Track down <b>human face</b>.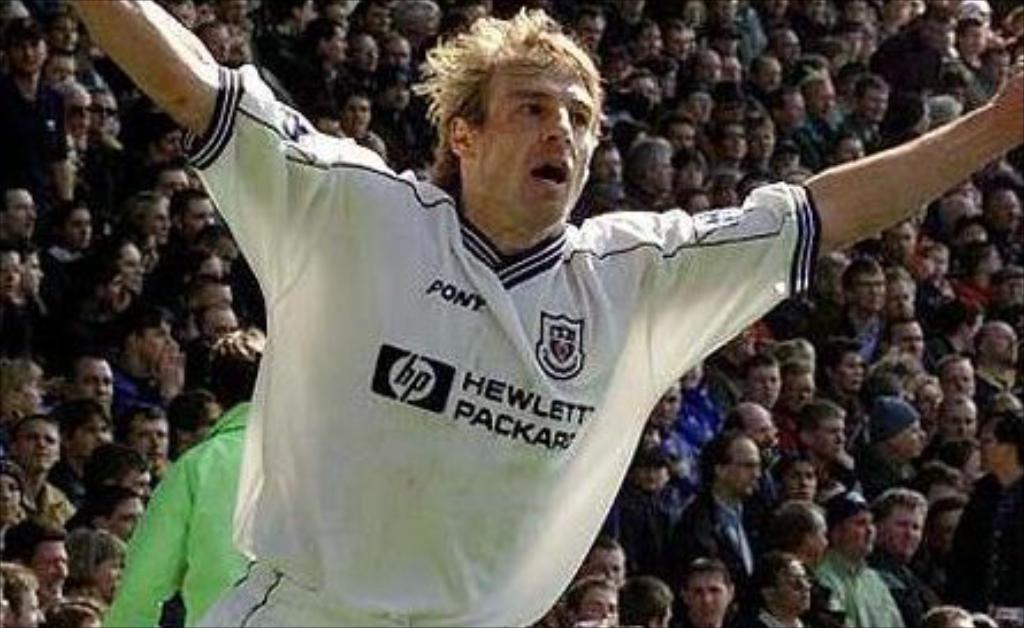
Tracked to pyautogui.locateOnScreen(120, 242, 140, 274).
